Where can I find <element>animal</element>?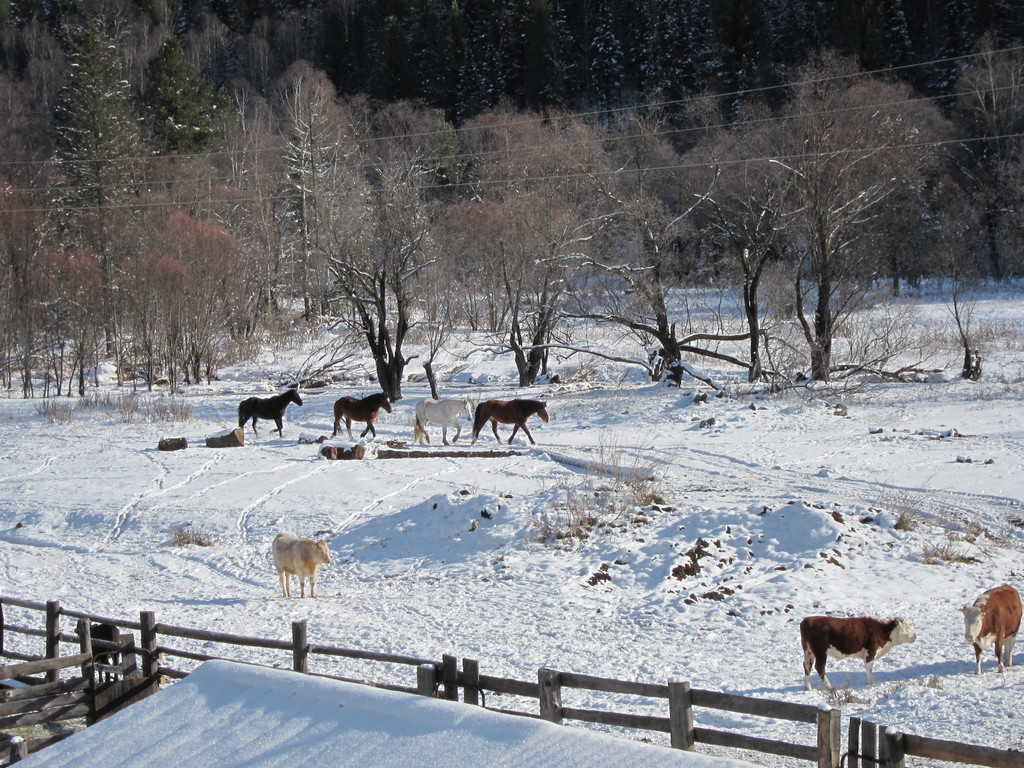
You can find it at bbox=(410, 392, 479, 444).
